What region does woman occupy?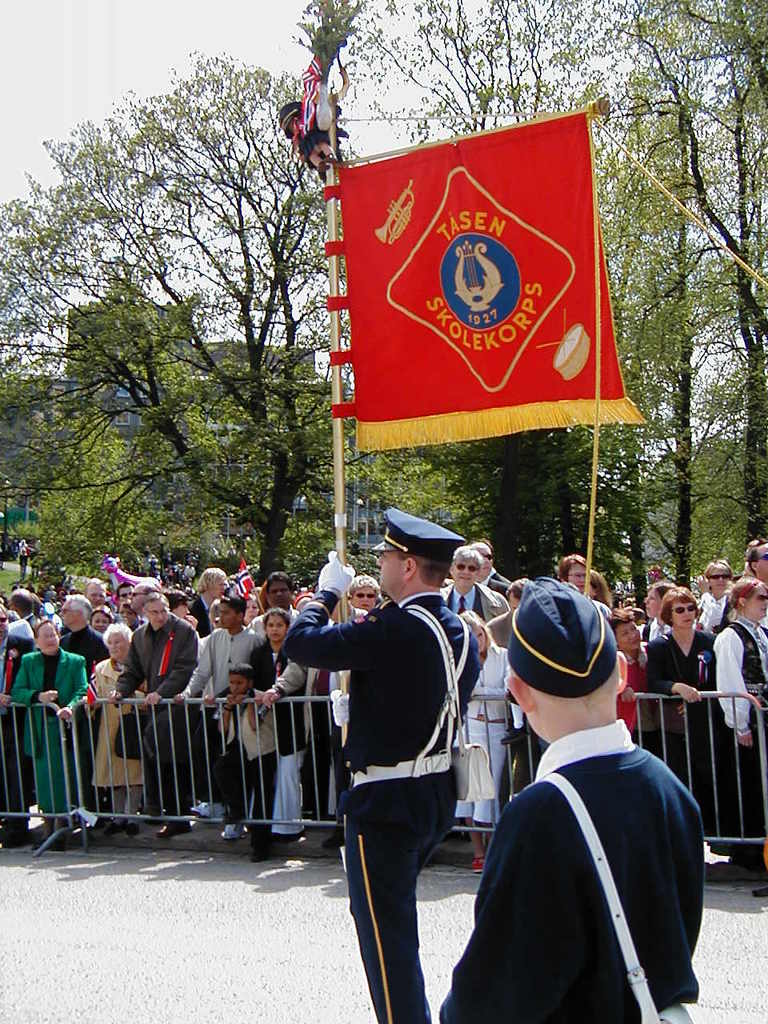
bbox=[710, 573, 767, 882].
